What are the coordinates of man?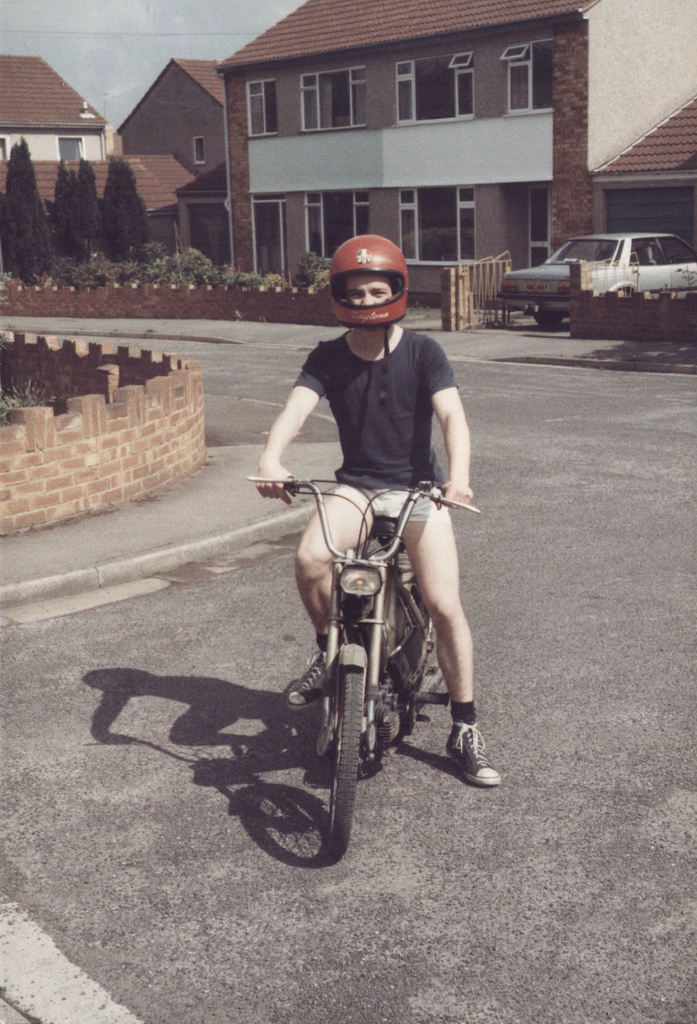
248/228/498/817.
